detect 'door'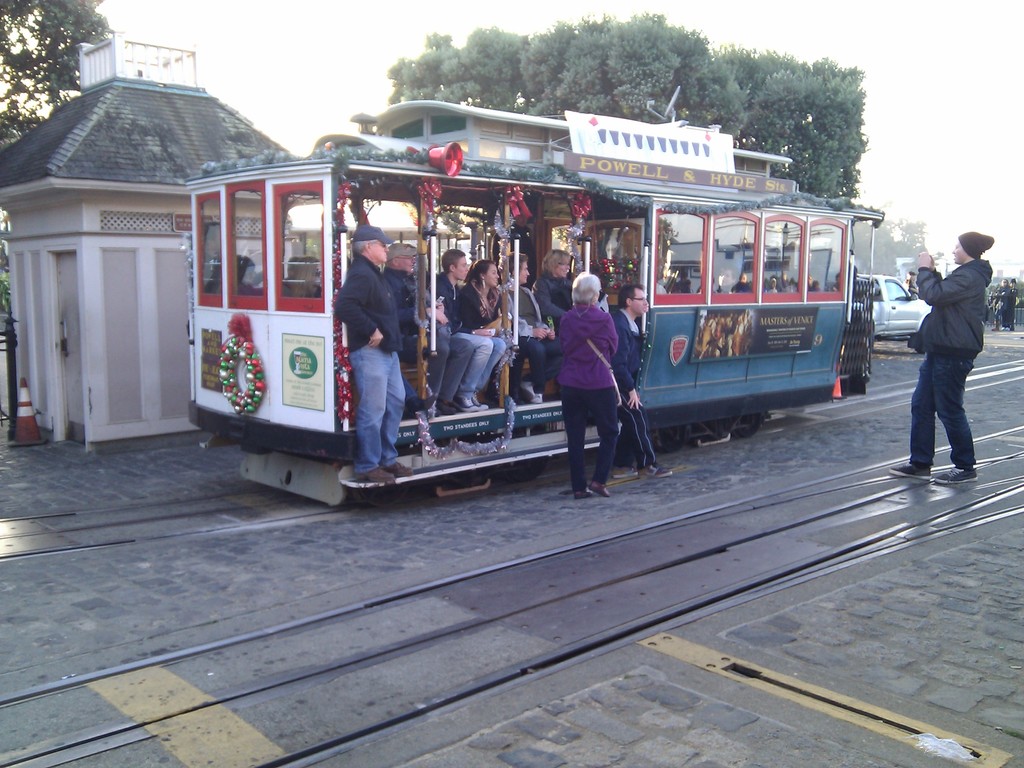
[x1=60, y1=248, x2=88, y2=447]
